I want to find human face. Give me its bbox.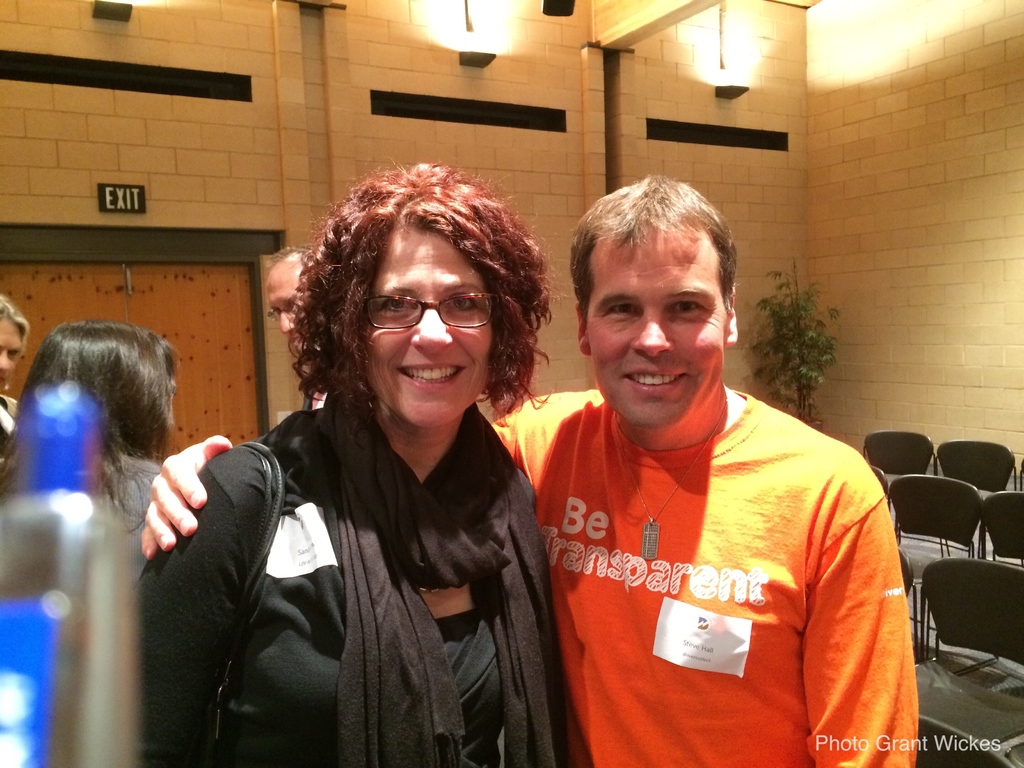
pyautogui.locateOnScreen(358, 220, 493, 429).
